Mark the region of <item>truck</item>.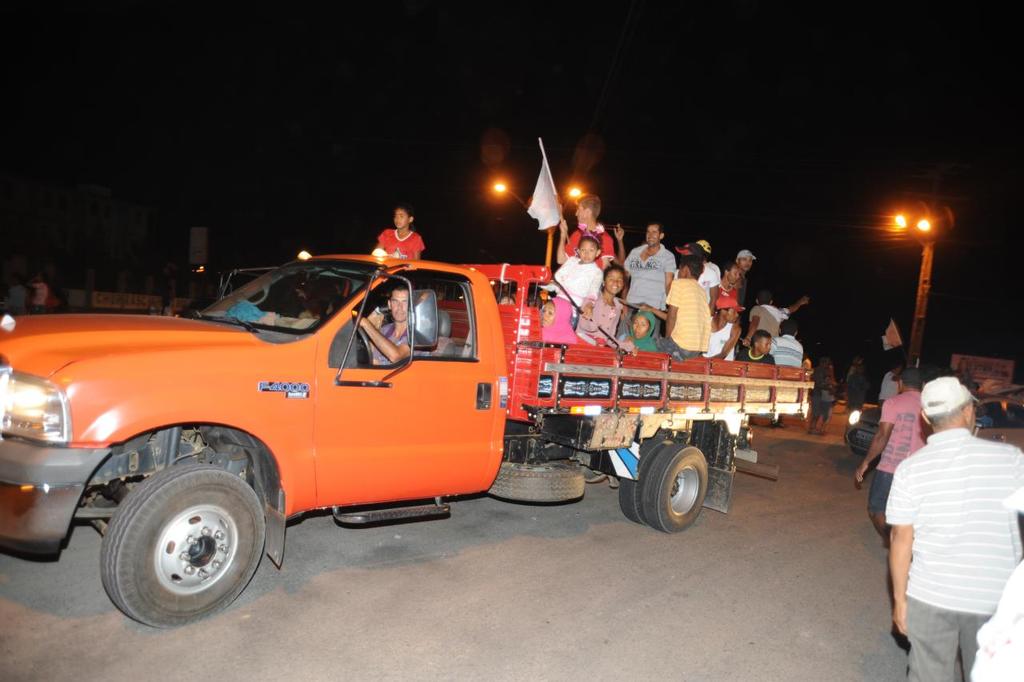
Region: box(0, 138, 820, 631).
